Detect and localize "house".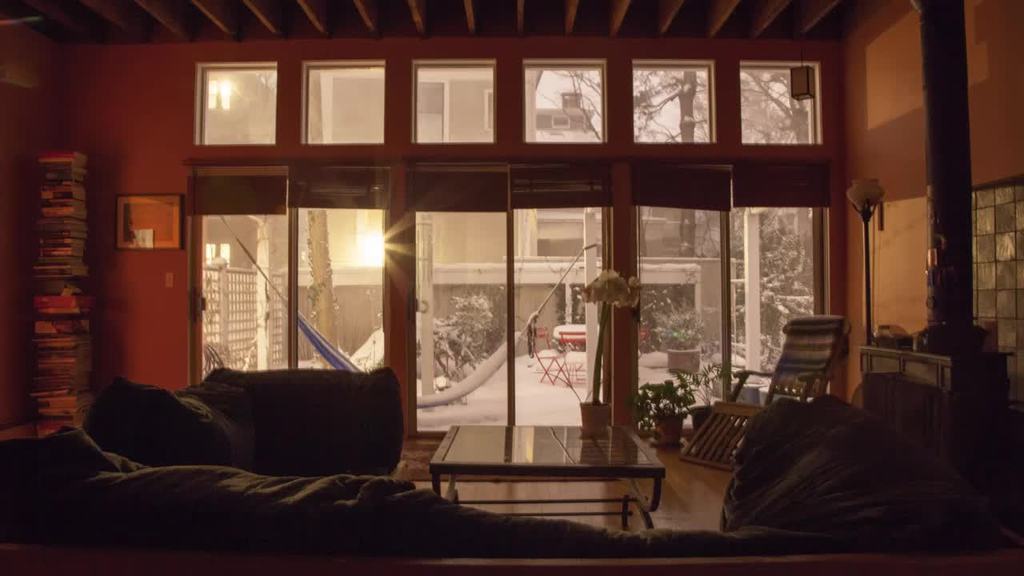
Localized at Rect(718, 206, 824, 400).
